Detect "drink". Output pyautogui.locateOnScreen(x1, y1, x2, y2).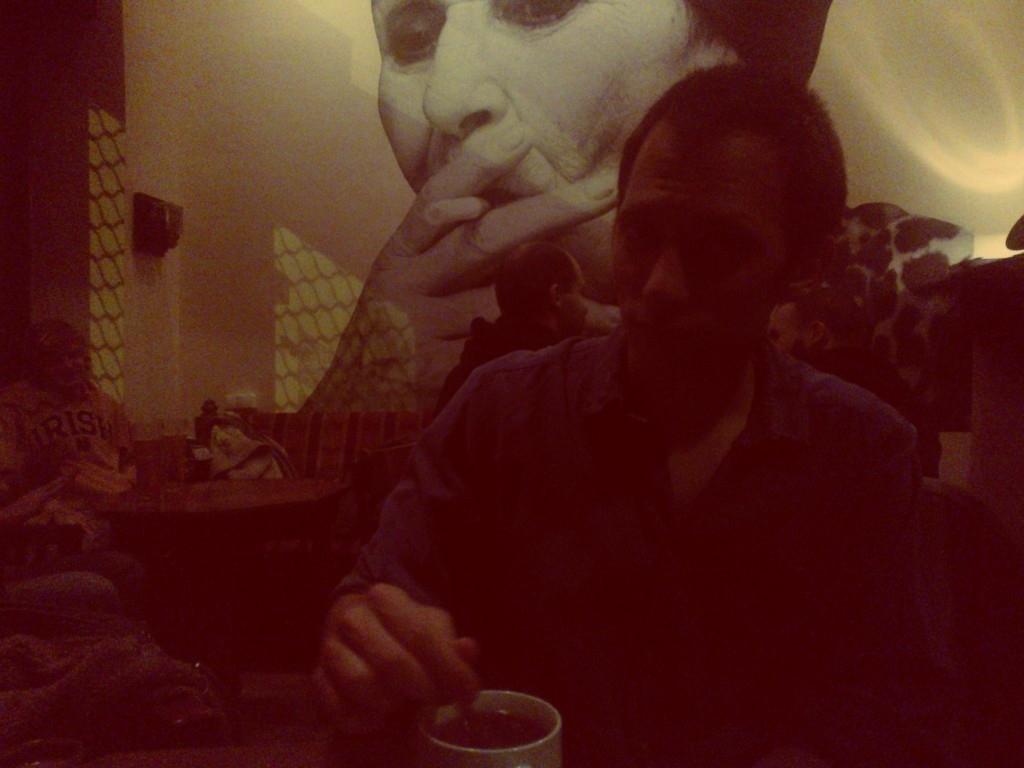
pyautogui.locateOnScreen(411, 711, 568, 767).
